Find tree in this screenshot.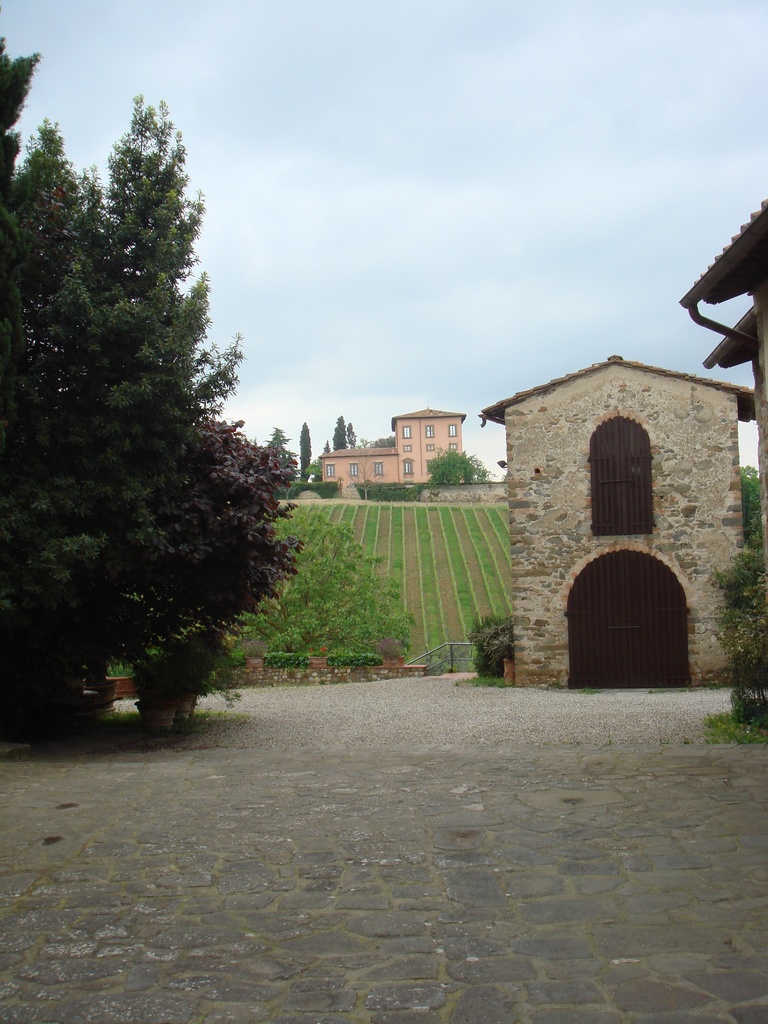
The bounding box for tree is 0/35/249/744.
